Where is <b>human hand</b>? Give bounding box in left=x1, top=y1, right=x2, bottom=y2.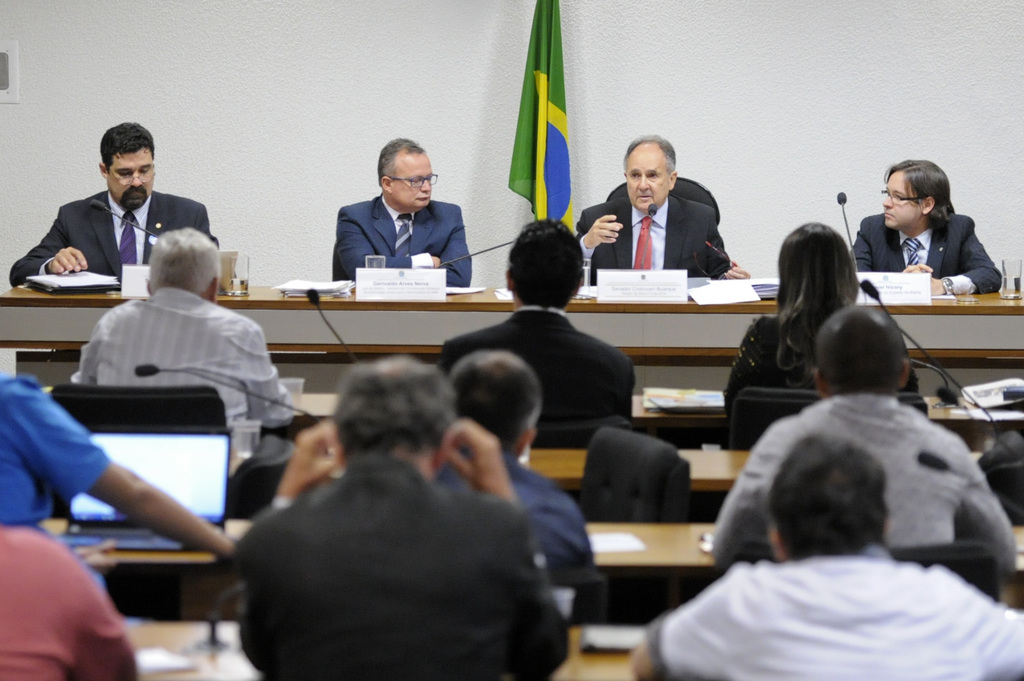
left=445, top=418, right=516, bottom=492.
